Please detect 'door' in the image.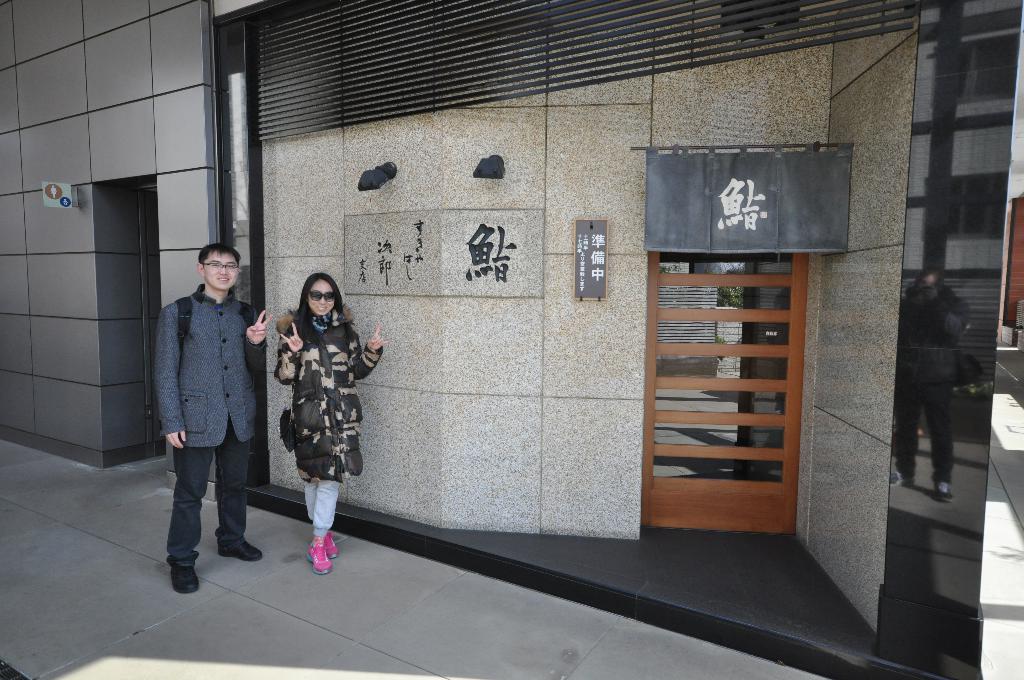
left=649, top=250, right=800, bottom=535.
